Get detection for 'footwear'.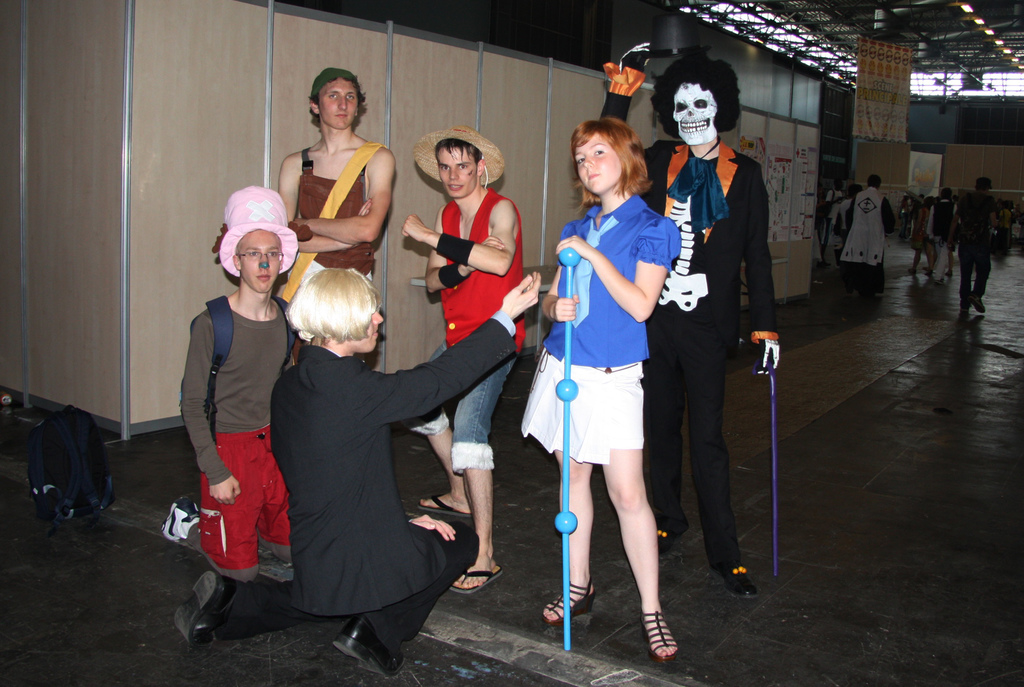
Detection: bbox=(454, 565, 506, 594).
